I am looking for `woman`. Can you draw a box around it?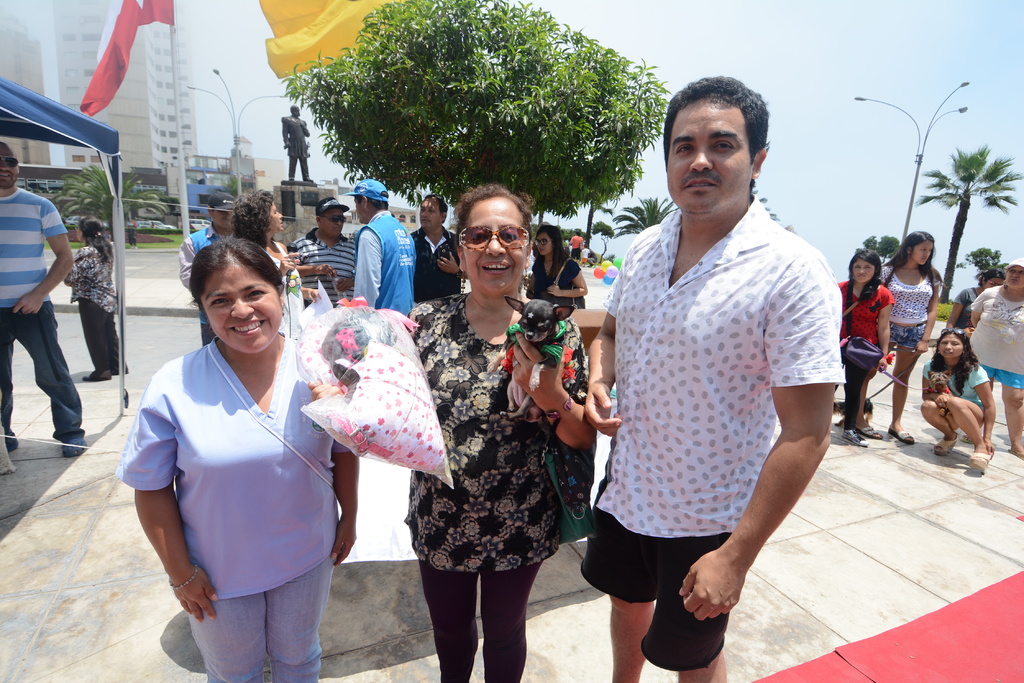
Sure, the bounding box is x1=112 y1=234 x2=357 y2=682.
